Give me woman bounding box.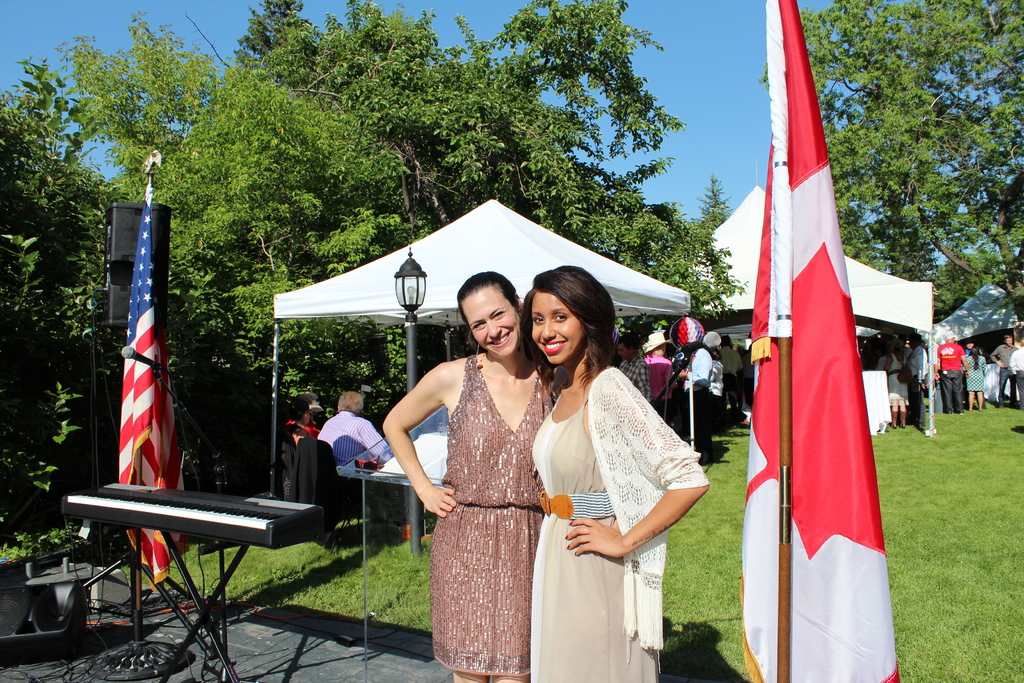
left=885, top=338, right=913, bottom=434.
